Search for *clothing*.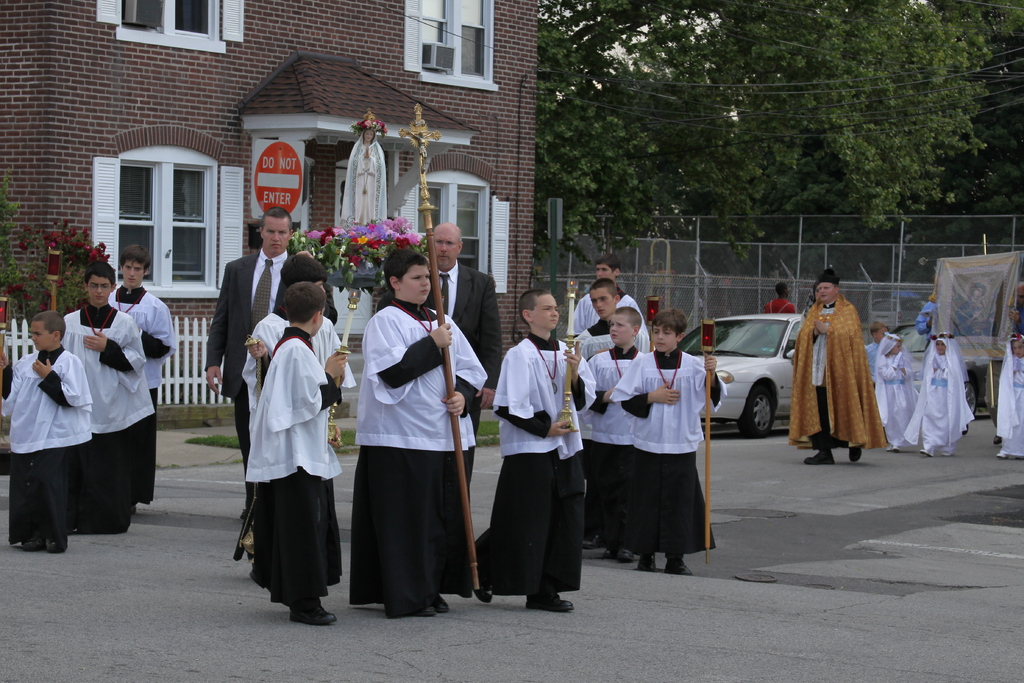
Found at {"left": 765, "top": 294, "right": 797, "bottom": 317}.
